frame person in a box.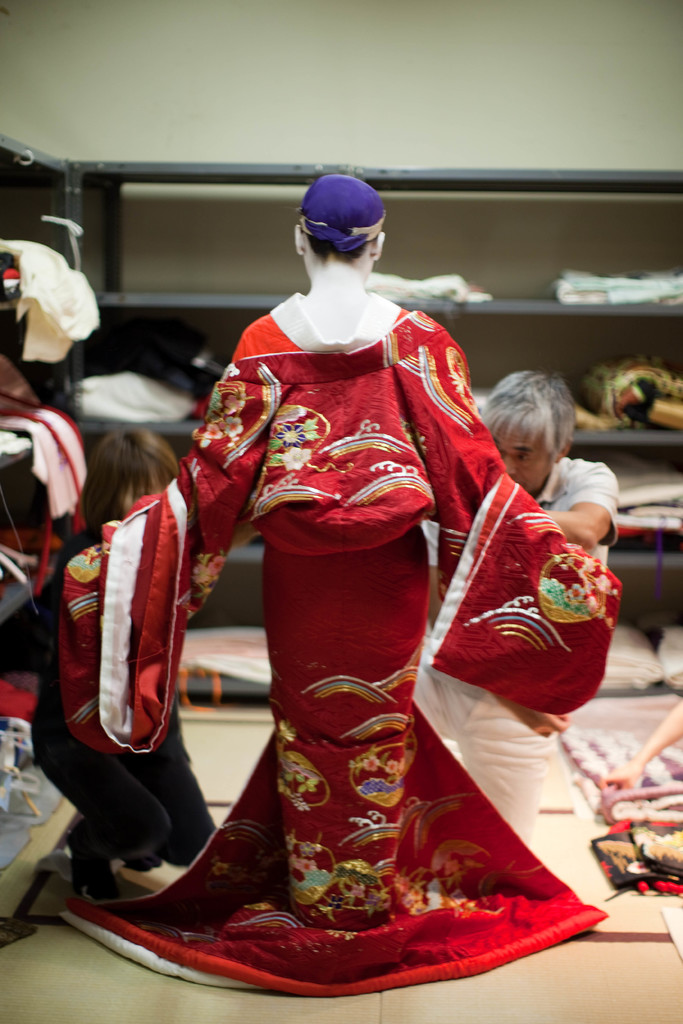
{"left": 32, "top": 431, "right": 263, "bottom": 893}.
